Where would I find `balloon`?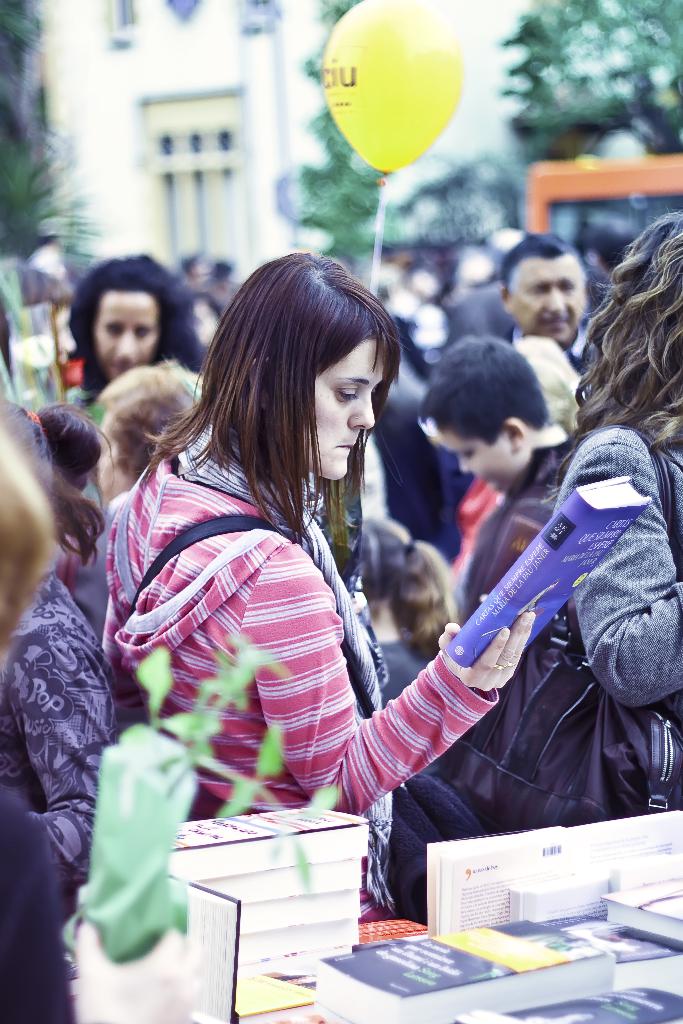
At locate(322, 0, 465, 175).
